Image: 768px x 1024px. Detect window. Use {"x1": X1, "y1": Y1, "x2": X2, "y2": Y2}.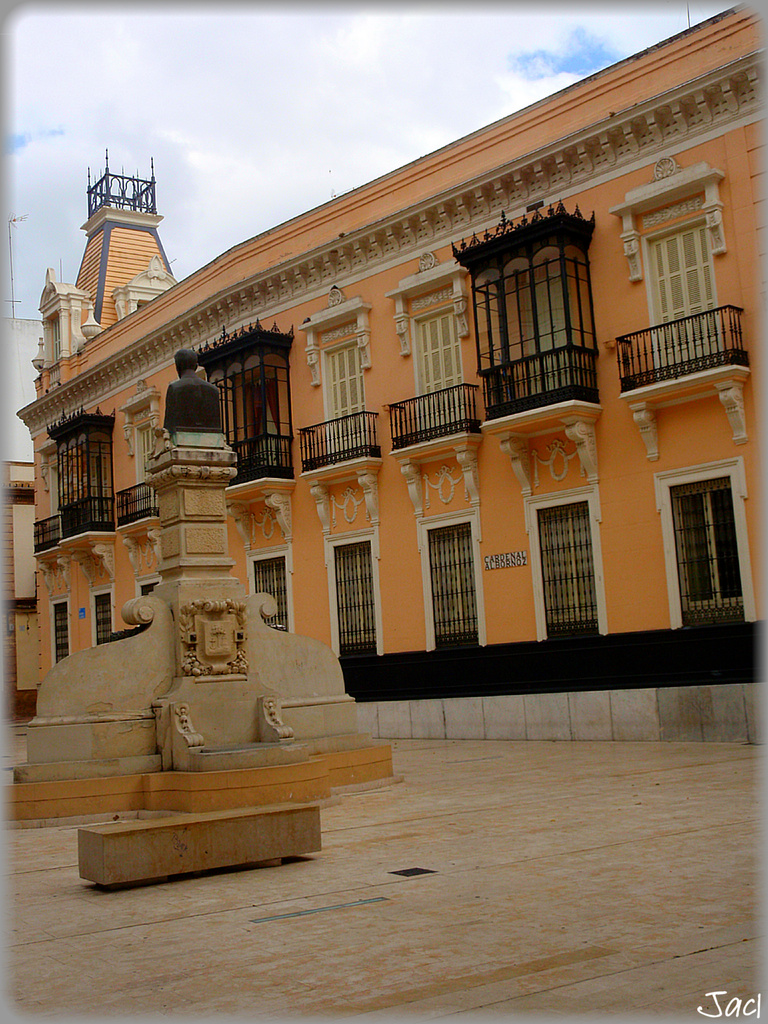
{"x1": 669, "y1": 430, "x2": 749, "y2": 624}.
